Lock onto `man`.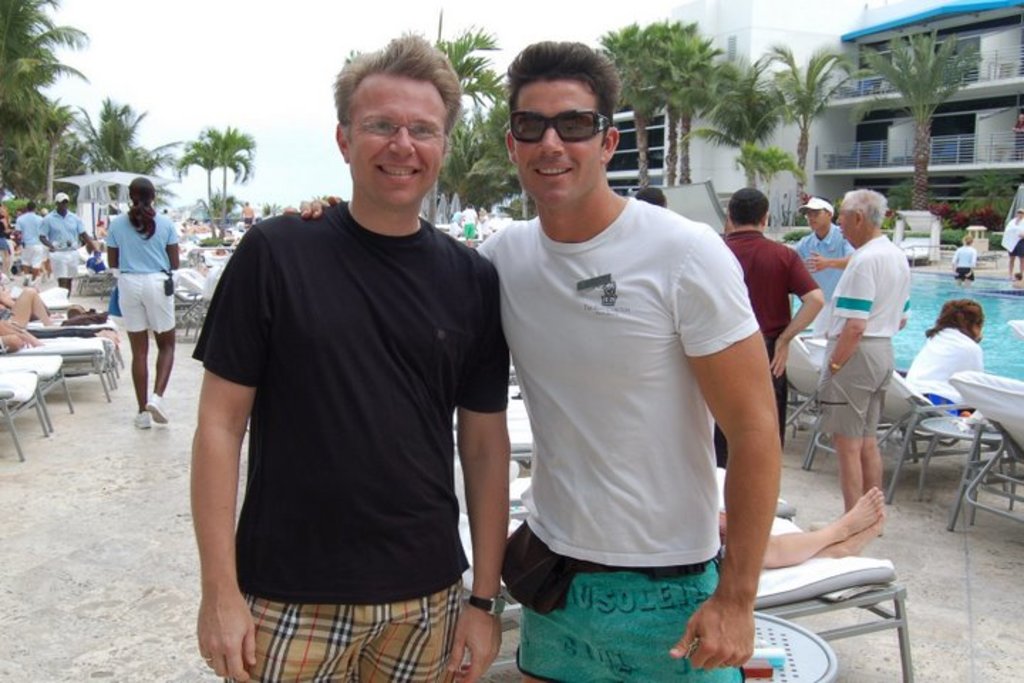
Locked: <bbox>812, 186, 912, 529</bbox>.
